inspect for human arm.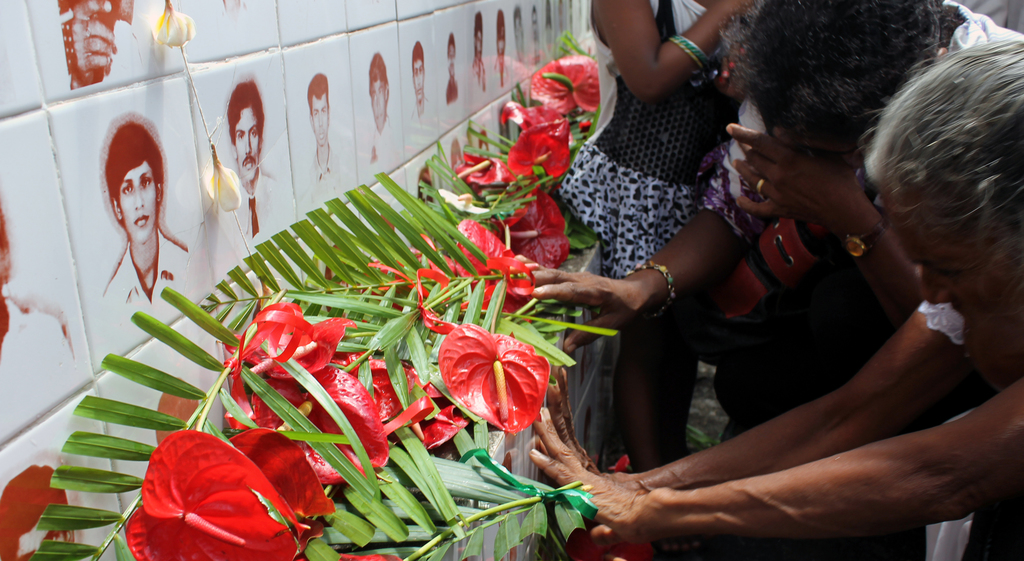
Inspection: (left=729, top=116, right=927, bottom=322).
